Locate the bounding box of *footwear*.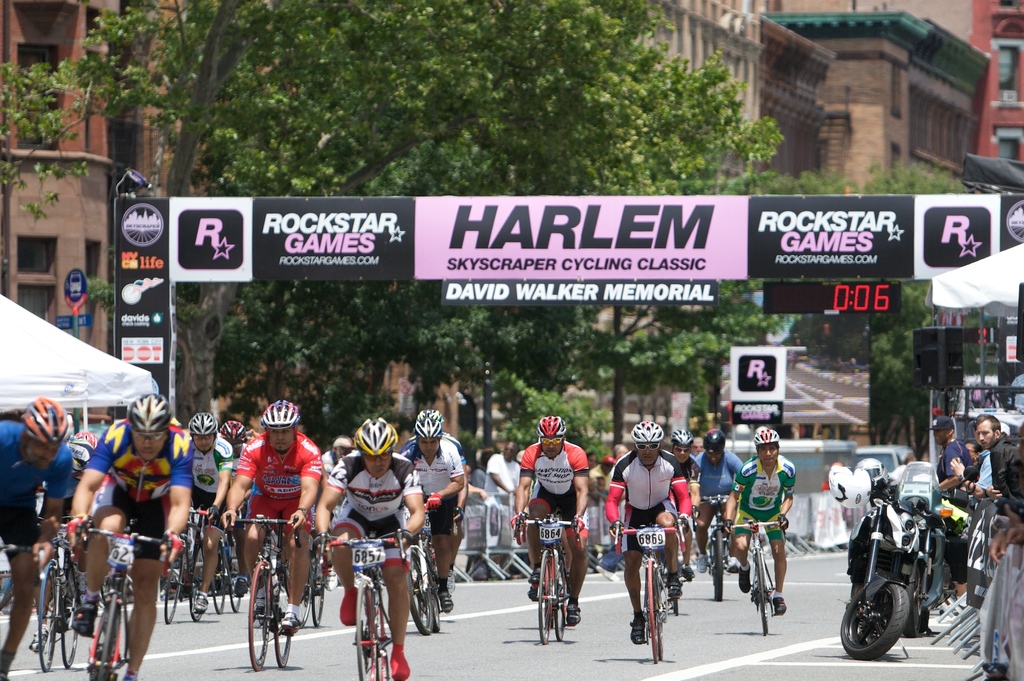
Bounding box: Rect(446, 570, 456, 590).
